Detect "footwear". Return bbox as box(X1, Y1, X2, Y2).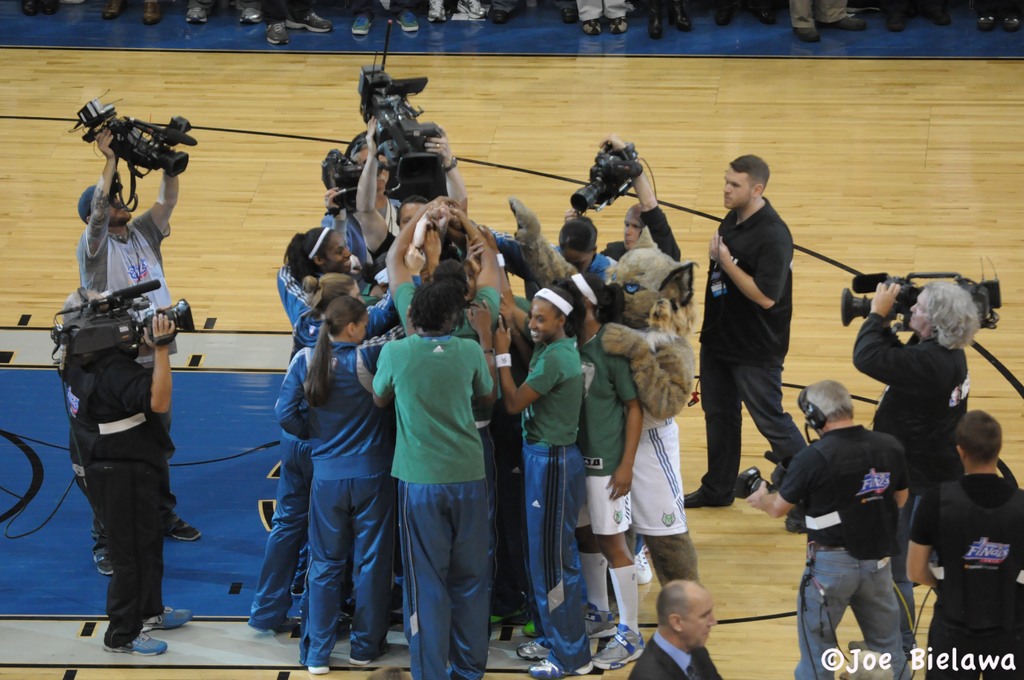
box(714, 2, 737, 23).
